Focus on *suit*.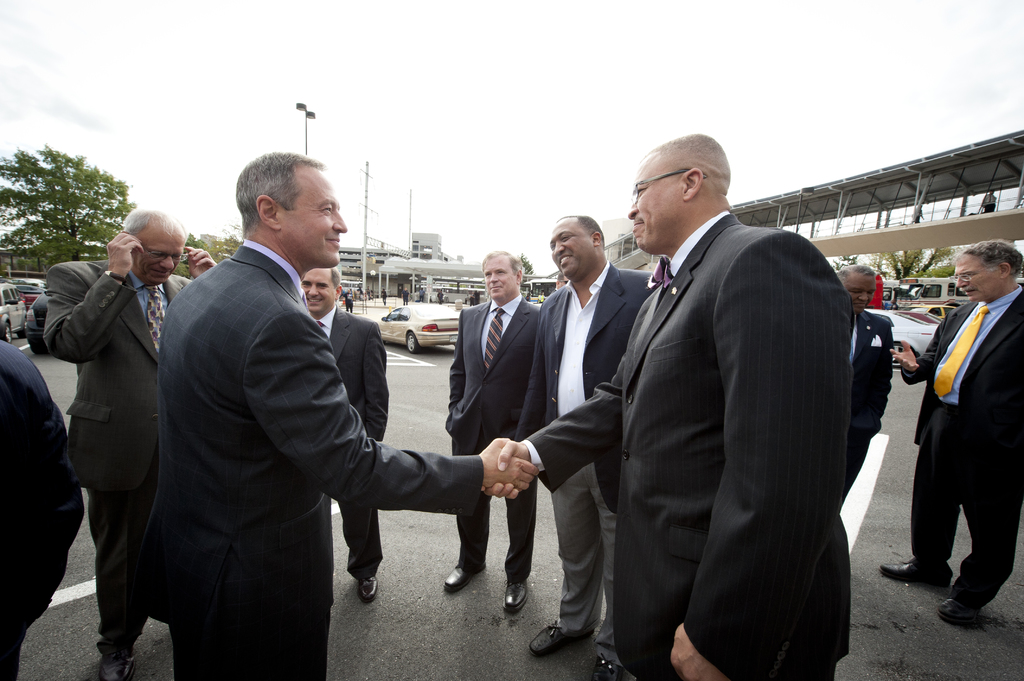
Focused at <box>42,201,171,655</box>.
